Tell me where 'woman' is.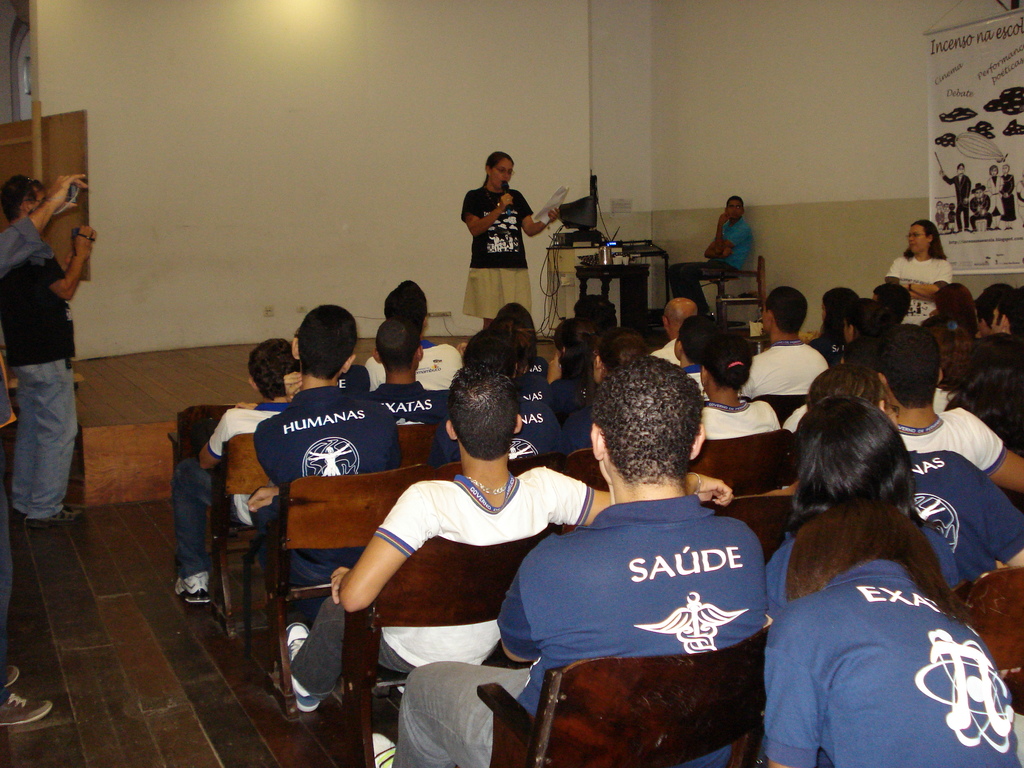
'woman' is at box(942, 332, 1023, 456).
